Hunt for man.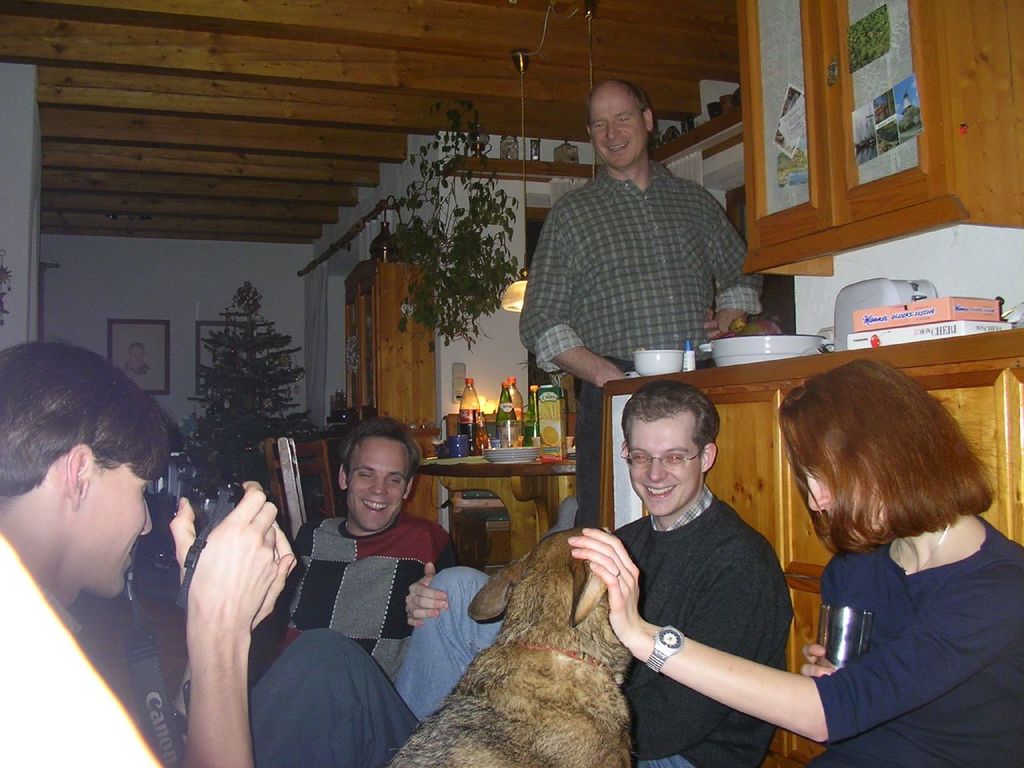
Hunted down at 614, 380, 798, 767.
